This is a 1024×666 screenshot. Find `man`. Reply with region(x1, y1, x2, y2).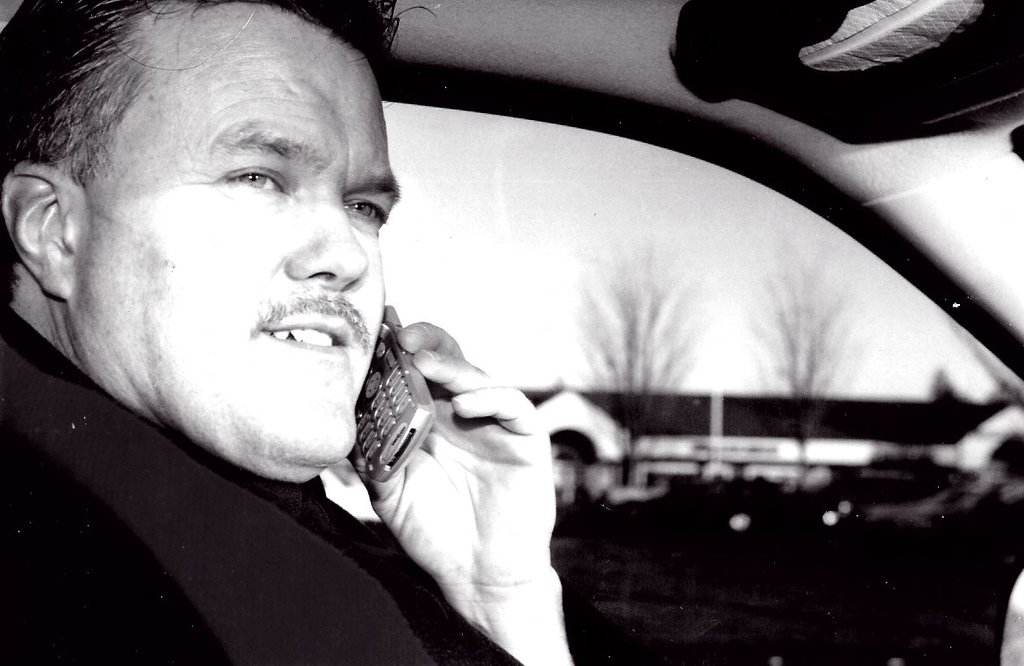
region(0, 32, 636, 655).
